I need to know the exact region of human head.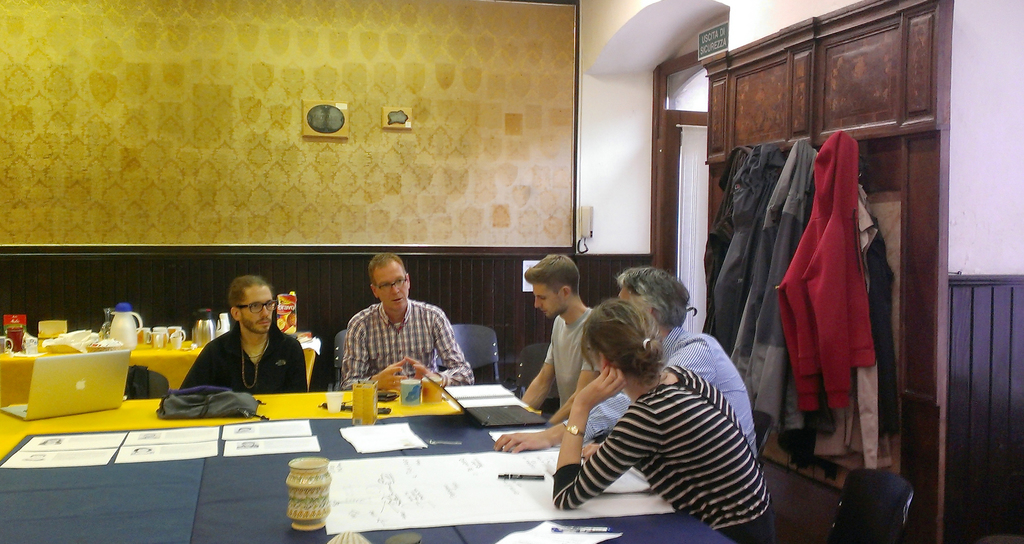
Region: left=612, top=263, right=690, bottom=340.
